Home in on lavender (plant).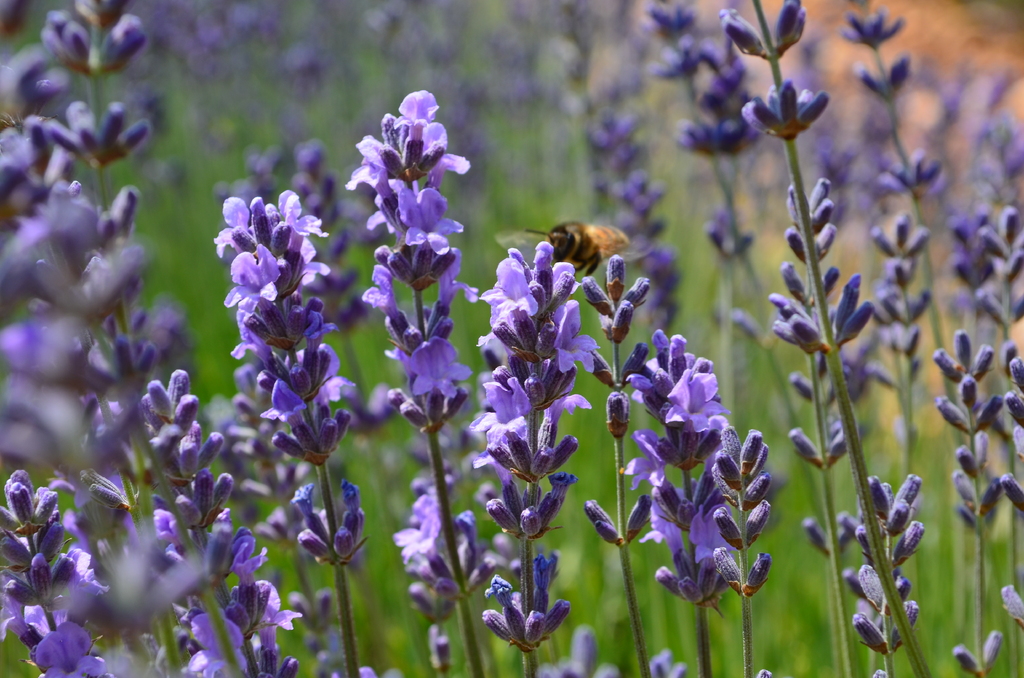
Homed in at bbox(933, 177, 1004, 359).
